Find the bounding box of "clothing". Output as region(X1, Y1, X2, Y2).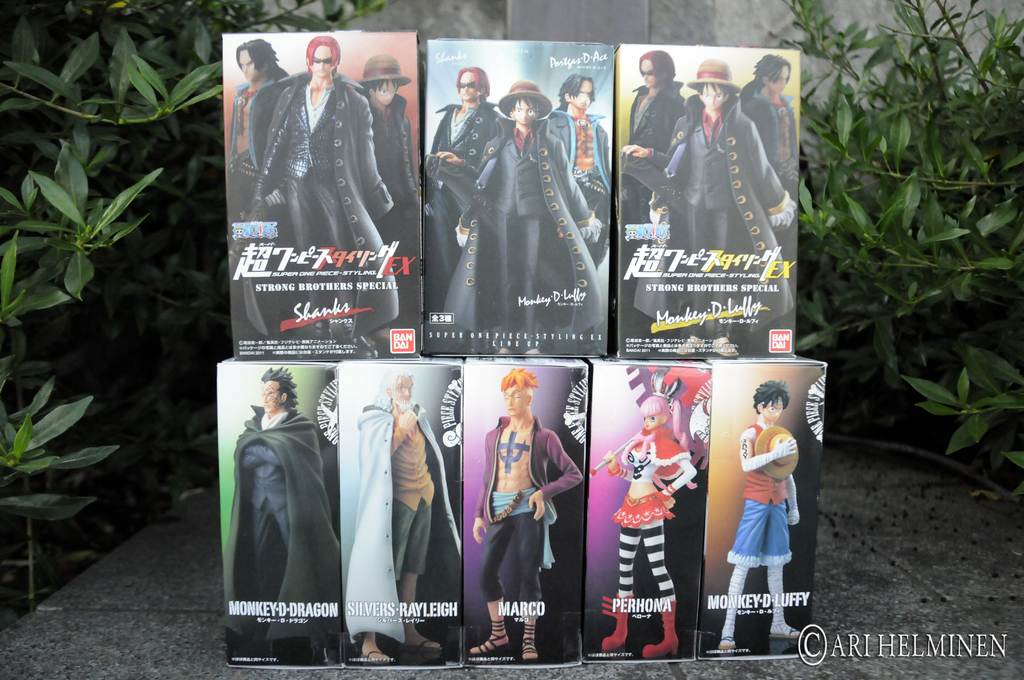
region(727, 420, 802, 584).
